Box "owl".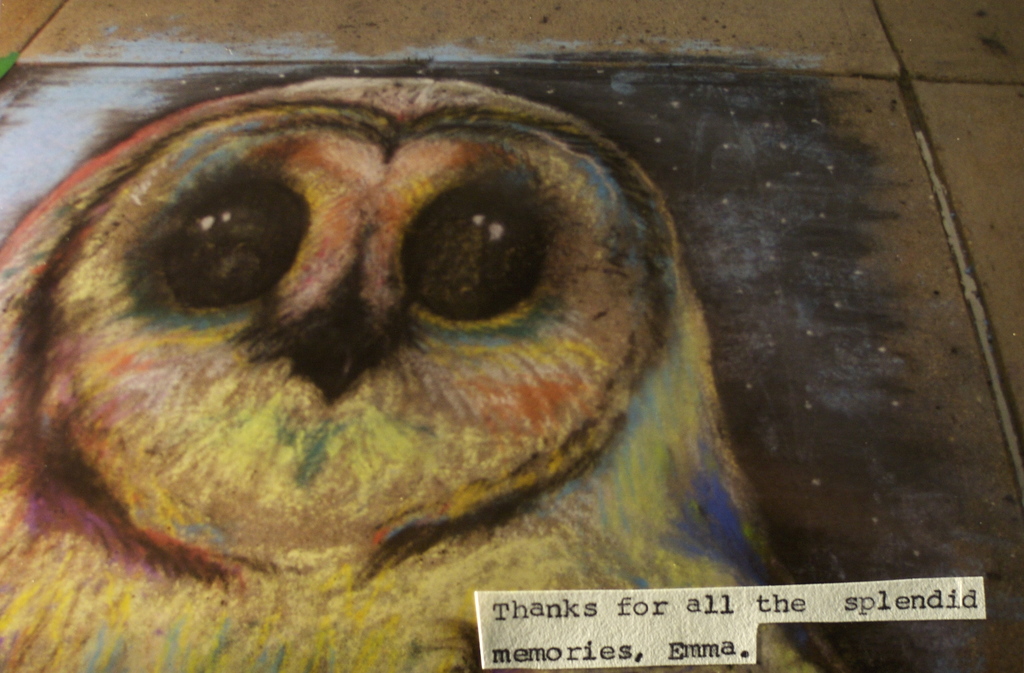
l=0, t=72, r=826, b=672.
